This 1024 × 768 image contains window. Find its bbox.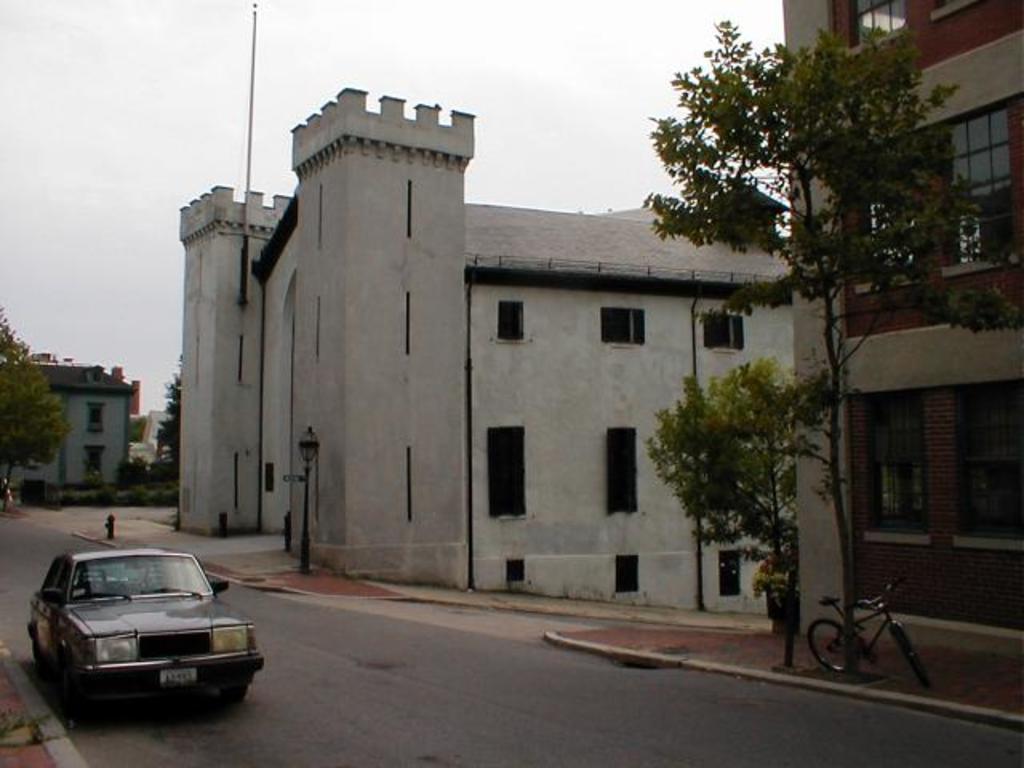
[618, 555, 640, 598].
